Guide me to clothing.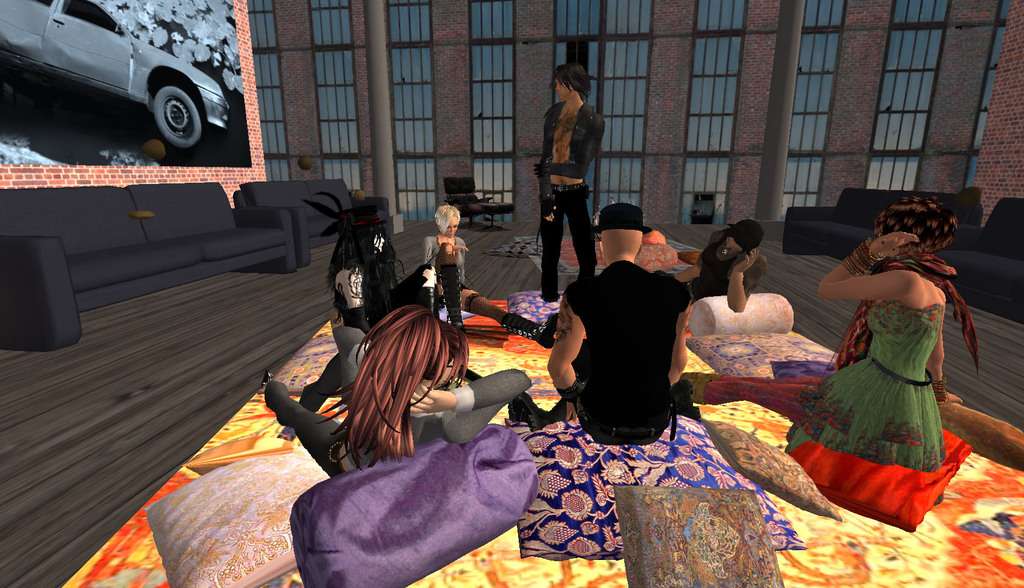
Guidance: <bbox>540, 98, 609, 299</bbox>.
